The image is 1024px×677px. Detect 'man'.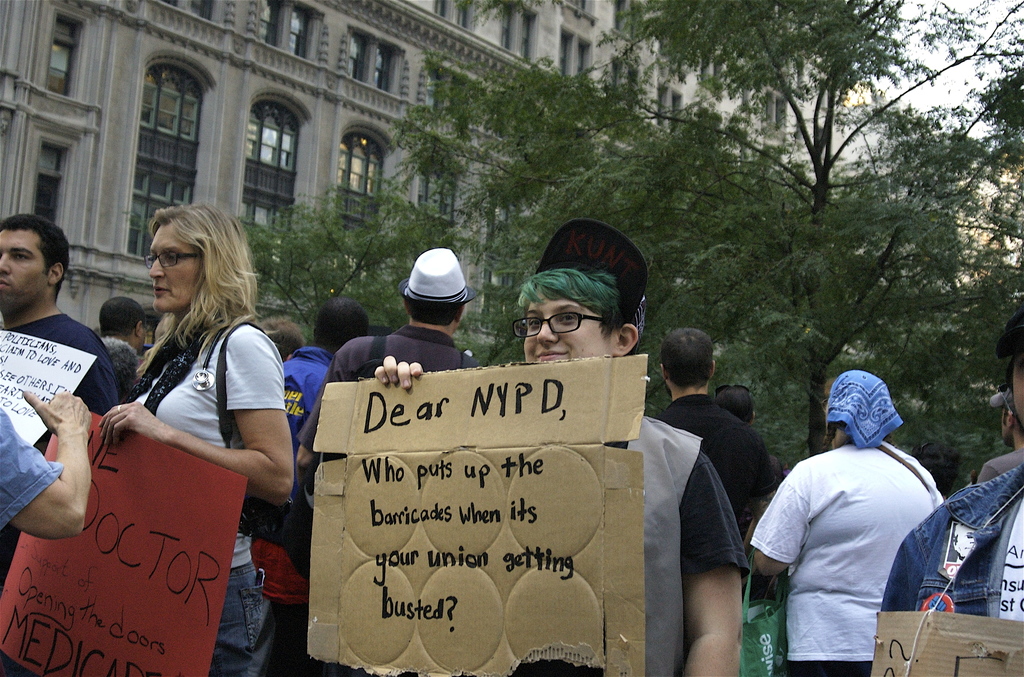
Detection: rect(0, 216, 118, 416).
